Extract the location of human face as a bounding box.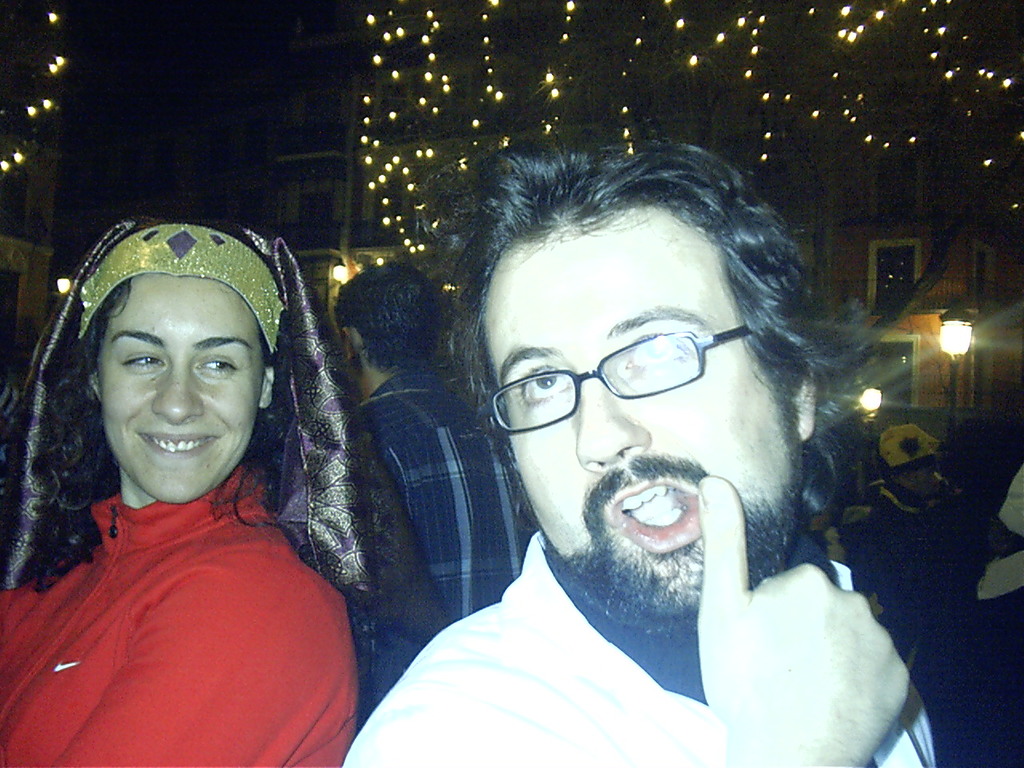
x1=97, y1=266, x2=263, y2=502.
